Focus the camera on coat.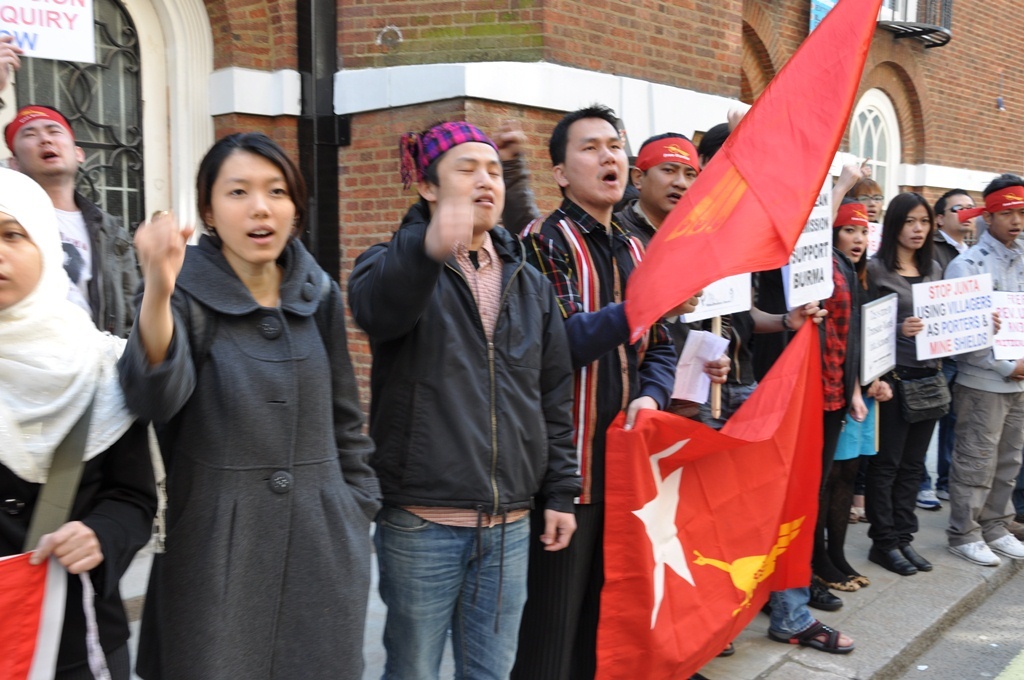
Focus region: 123,177,376,672.
